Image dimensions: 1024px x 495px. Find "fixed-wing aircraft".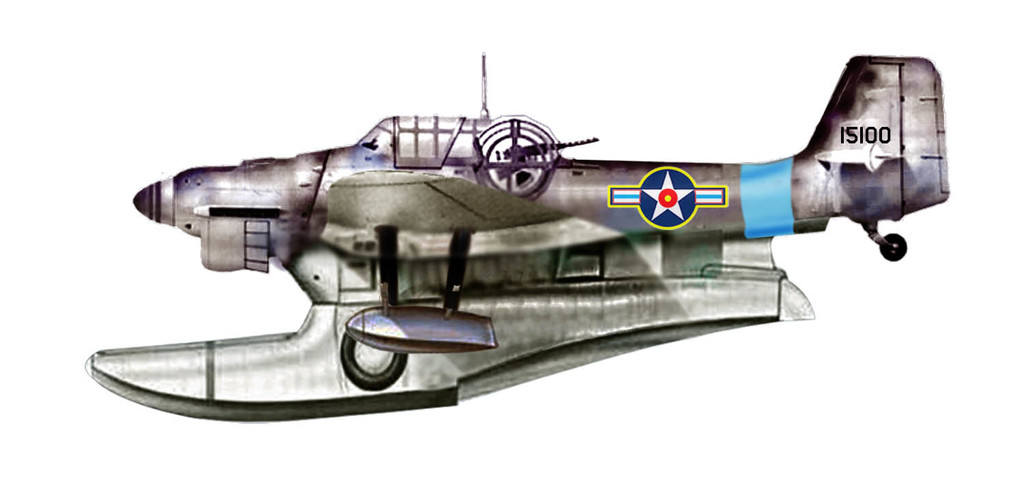
rect(85, 55, 954, 423).
